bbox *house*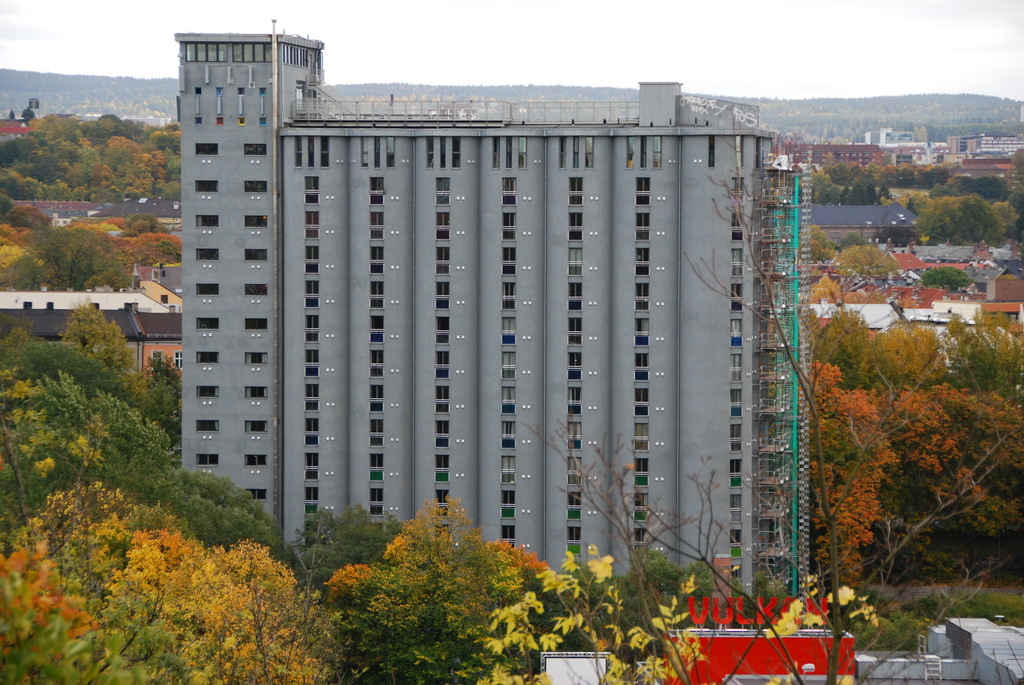
(x1=279, y1=84, x2=810, y2=597)
